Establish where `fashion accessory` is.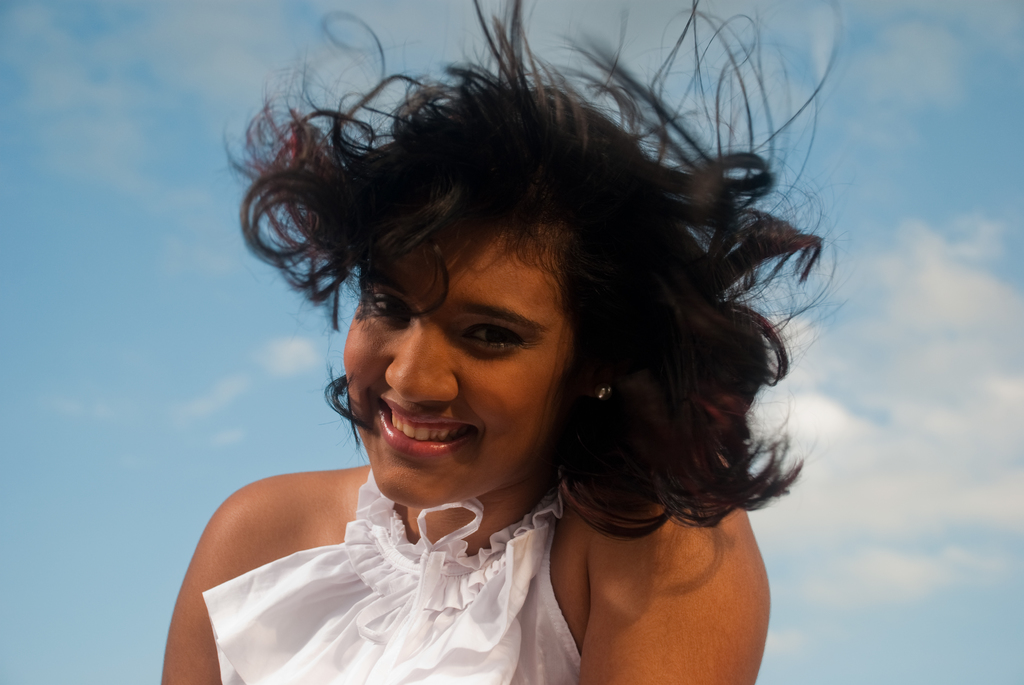
Established at pyautogui.locateOnScreen(596, 386, 607, 400).
